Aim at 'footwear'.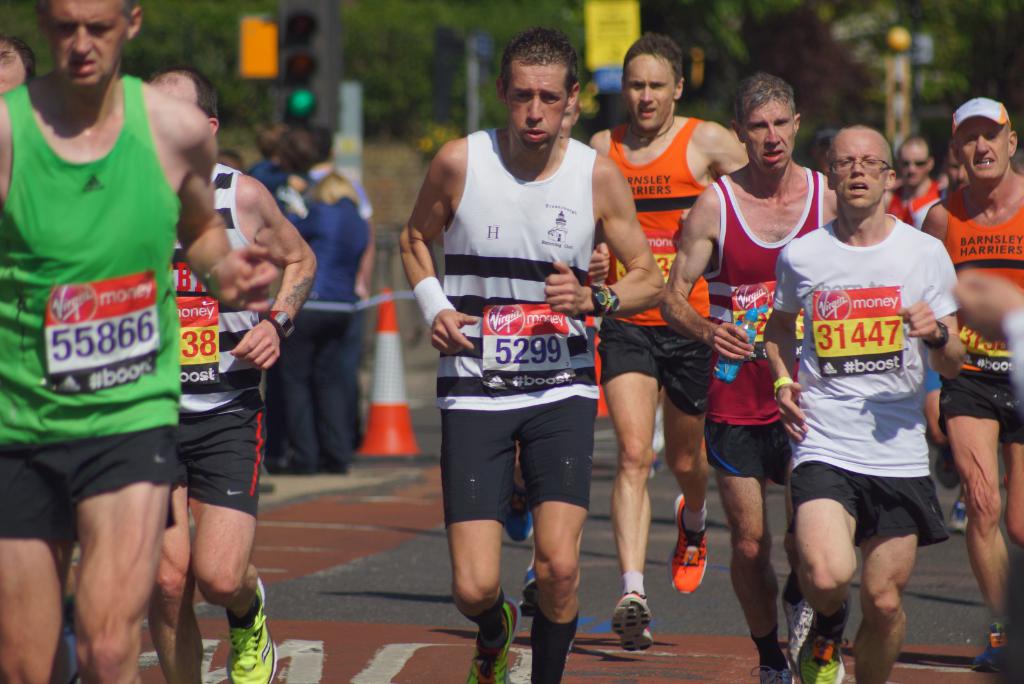
Aimed at BBox(970, 630, 1012, 683).
